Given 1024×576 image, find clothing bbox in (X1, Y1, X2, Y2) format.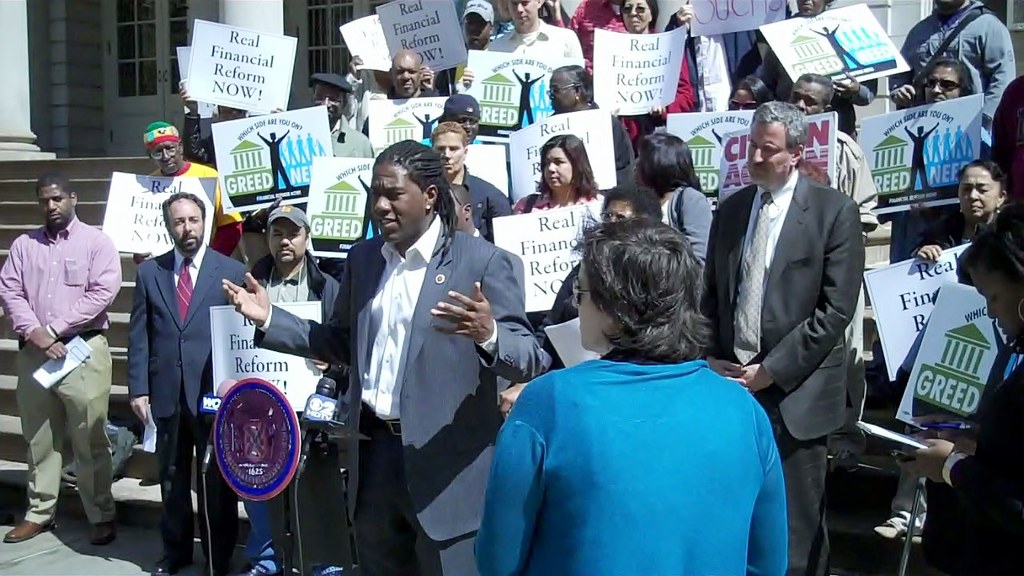
(663, 179, 704, 261).
